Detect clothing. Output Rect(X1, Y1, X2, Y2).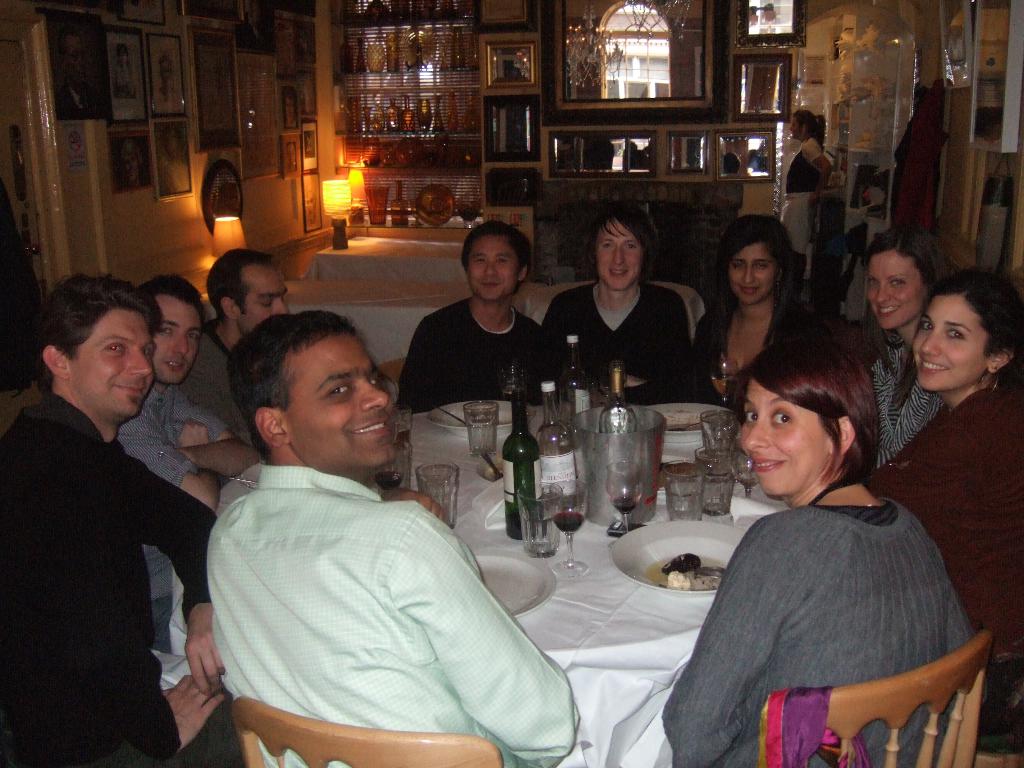
Rect(117, 383, 227, 651).
